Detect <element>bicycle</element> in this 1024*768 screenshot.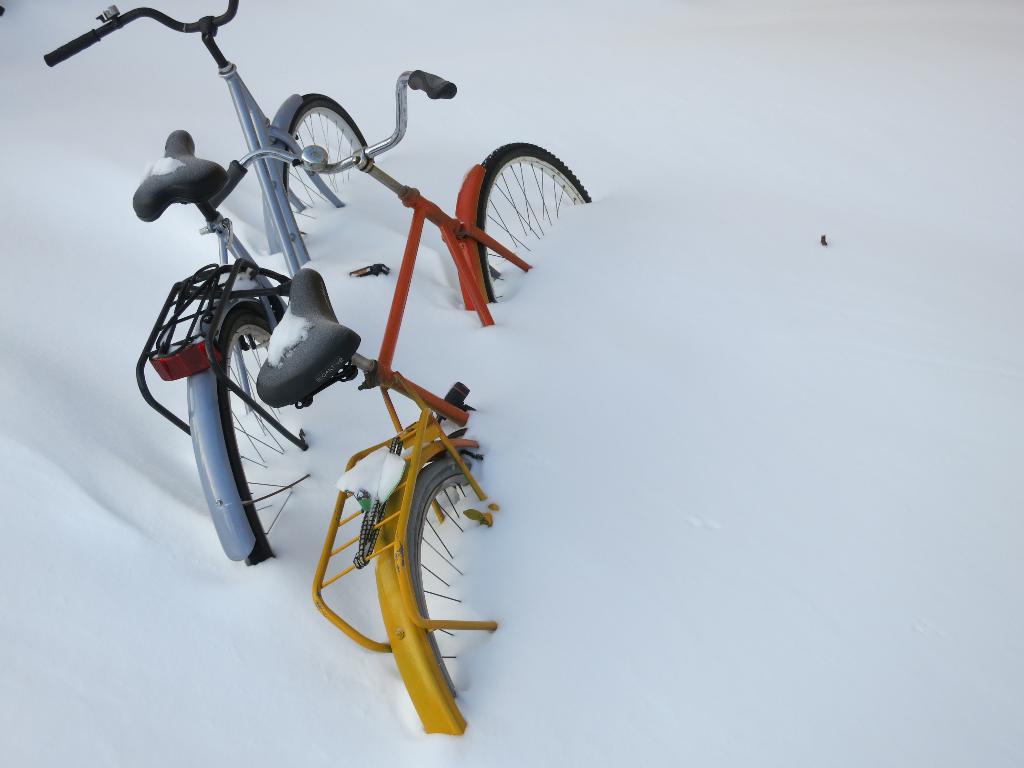
Detection: bbox=(43, 0, 372, 564).
